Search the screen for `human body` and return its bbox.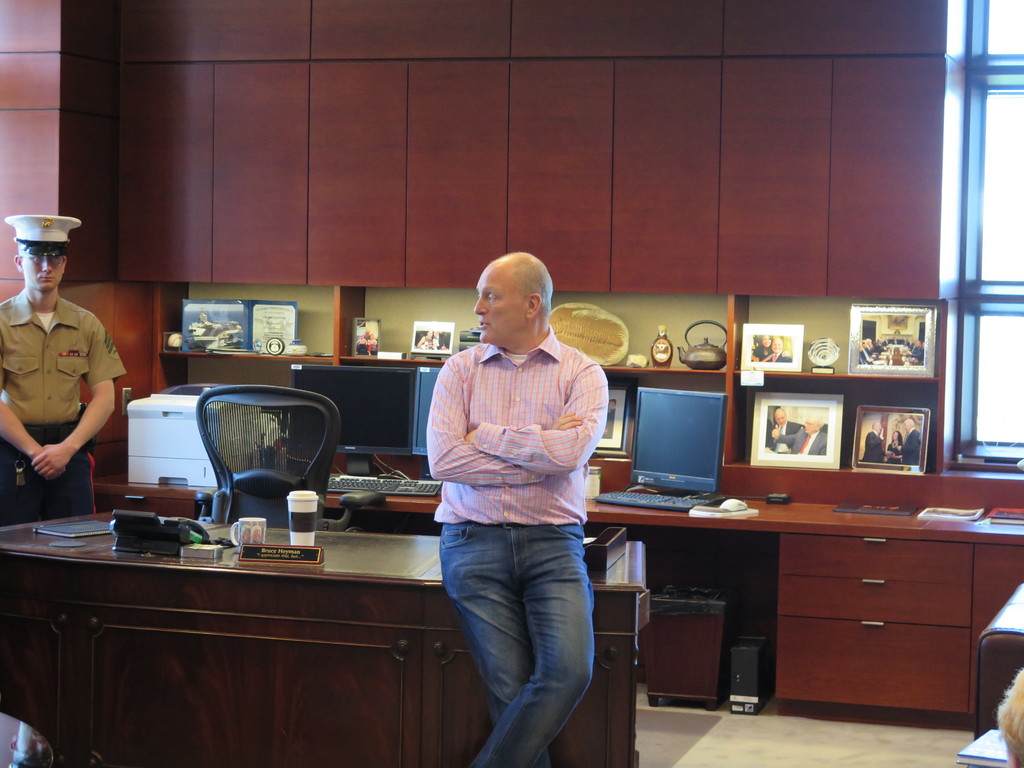
Found: x1=769 y1=409 x2=796 y2=454.
